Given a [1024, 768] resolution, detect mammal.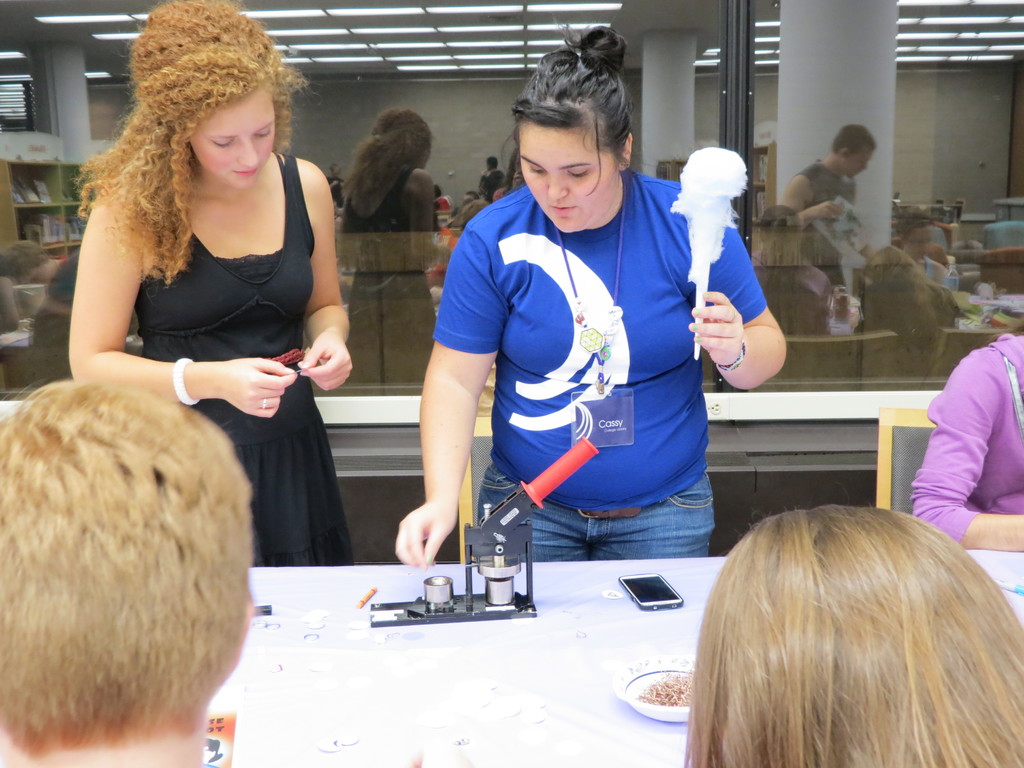
<bbox>391, 21, 788, 572</bbox>.
